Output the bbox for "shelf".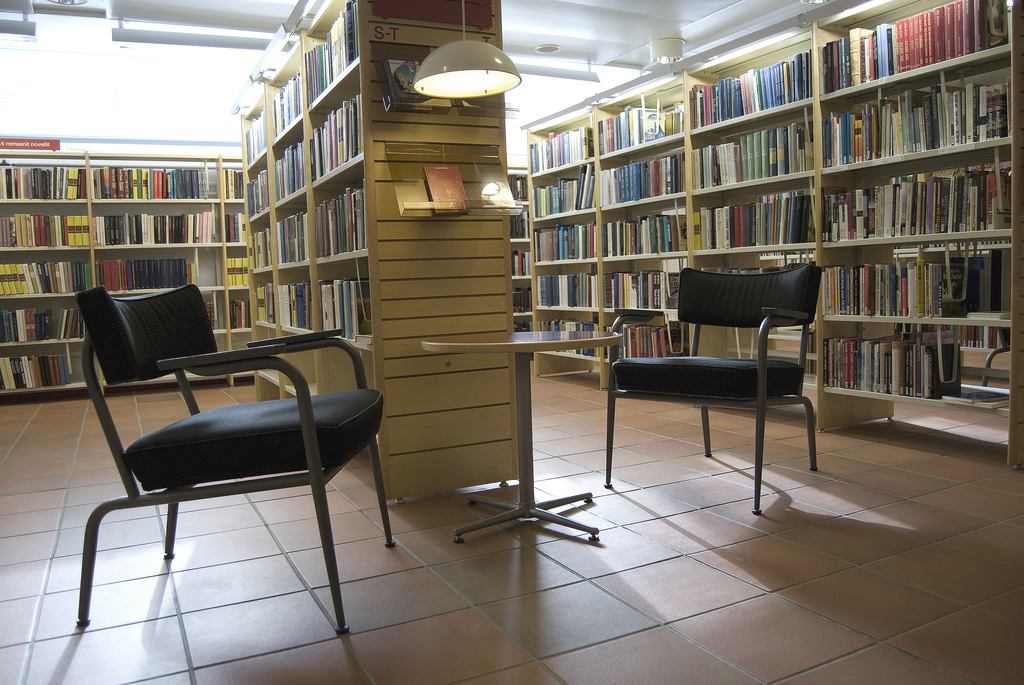
(0, 348, 88, 389).
